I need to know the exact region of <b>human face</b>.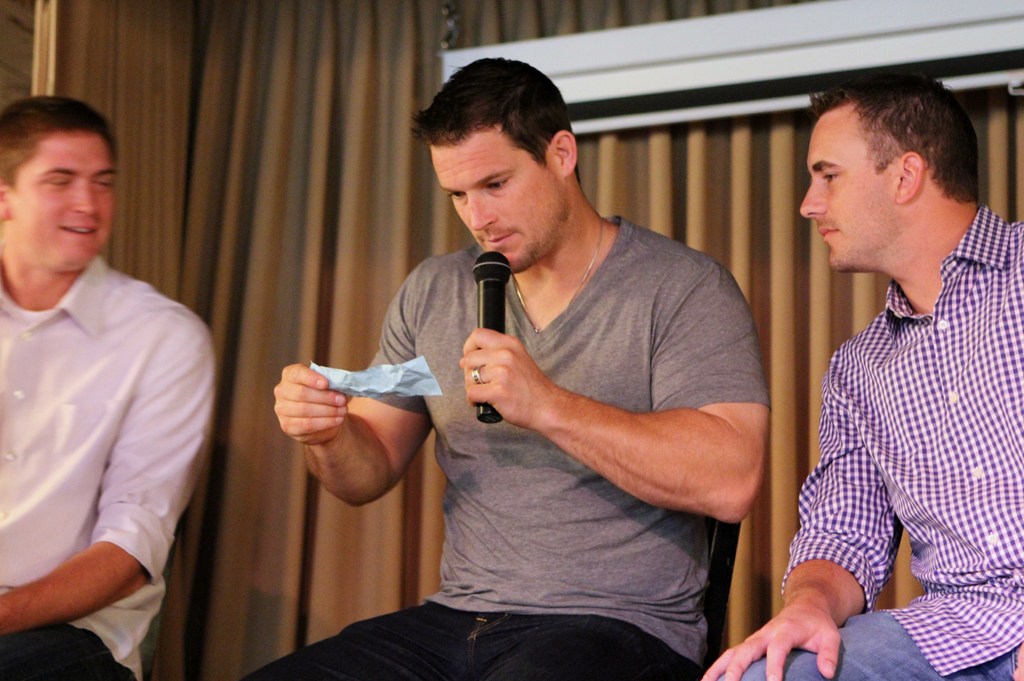
Region: [left=434, top=149, right=565, bottom=276].
